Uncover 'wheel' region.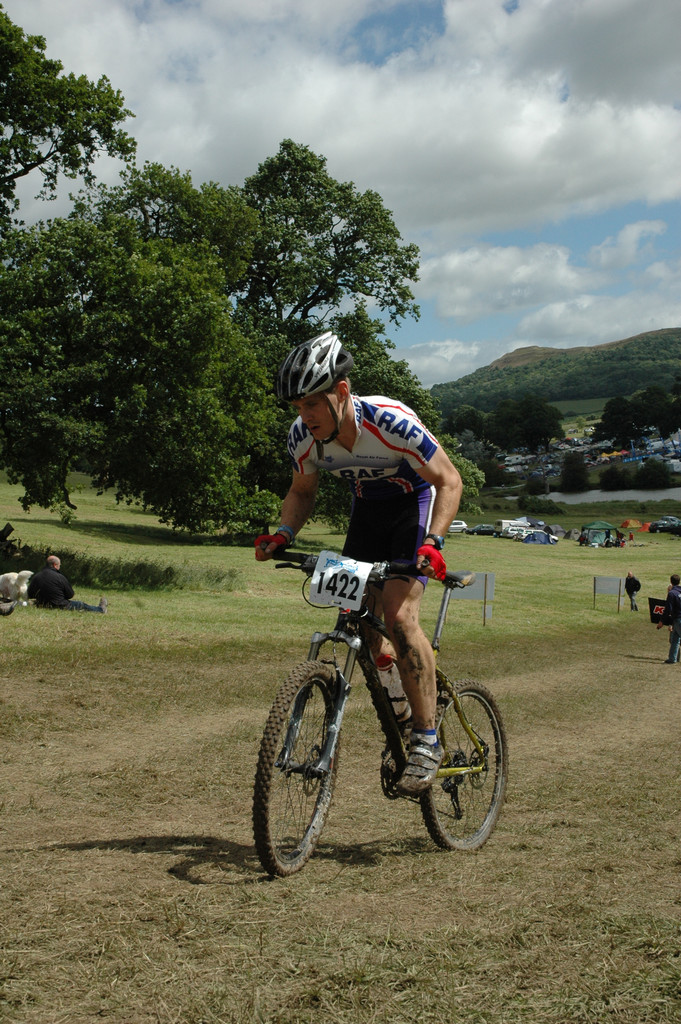
Uncovered: (x1=267, y1=664, x2=359, y2=879).
